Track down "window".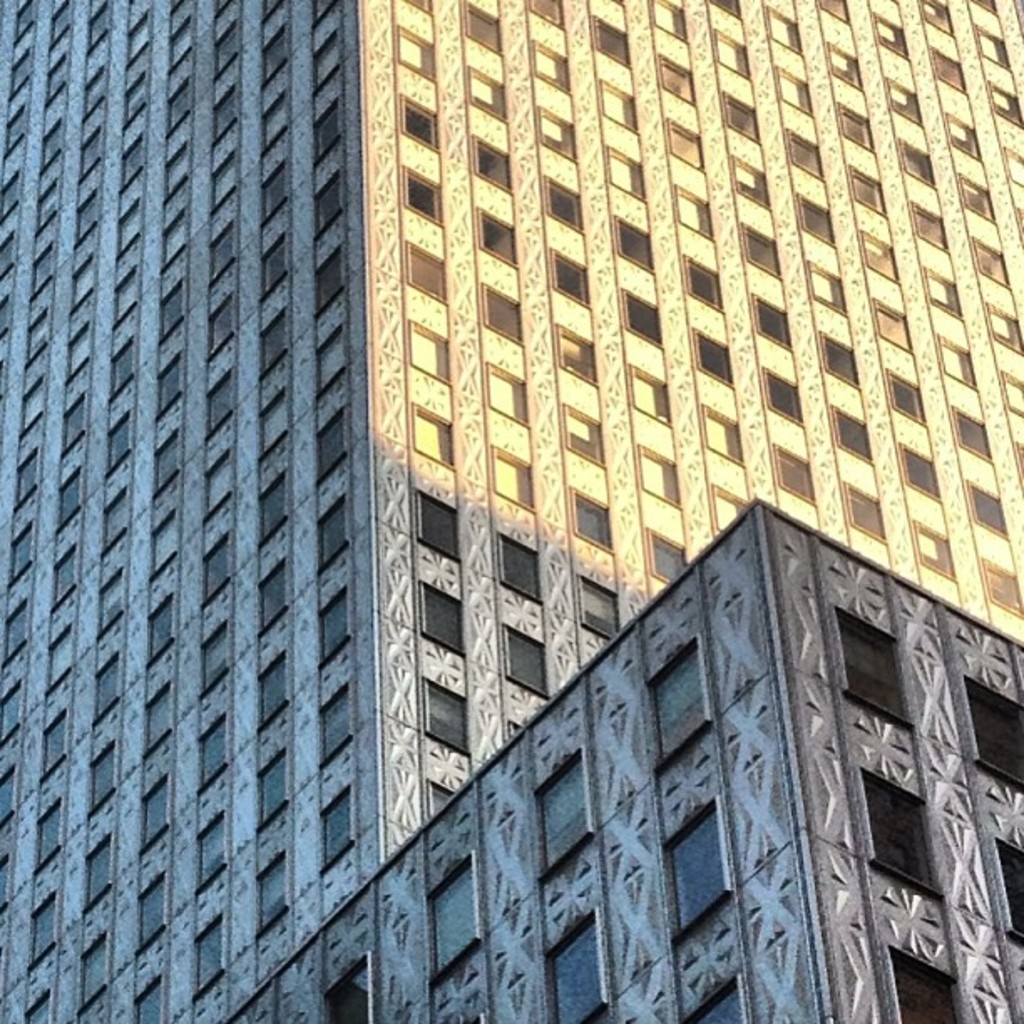
Tracked to locate(258, 559, 286, 639).
